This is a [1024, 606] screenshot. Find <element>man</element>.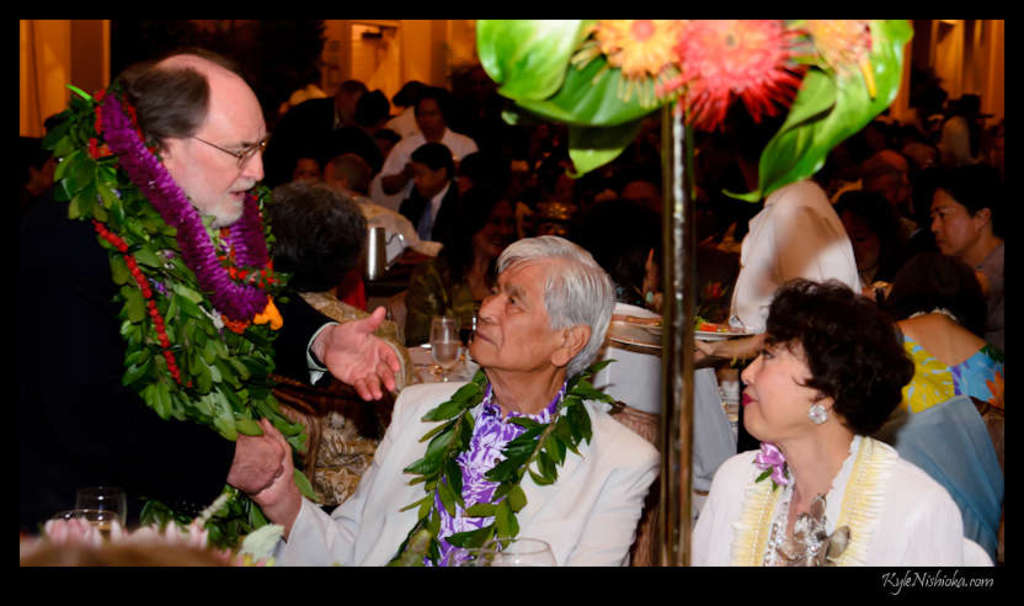
Bounding box: <region>201, 214, 687, 580</region>.
